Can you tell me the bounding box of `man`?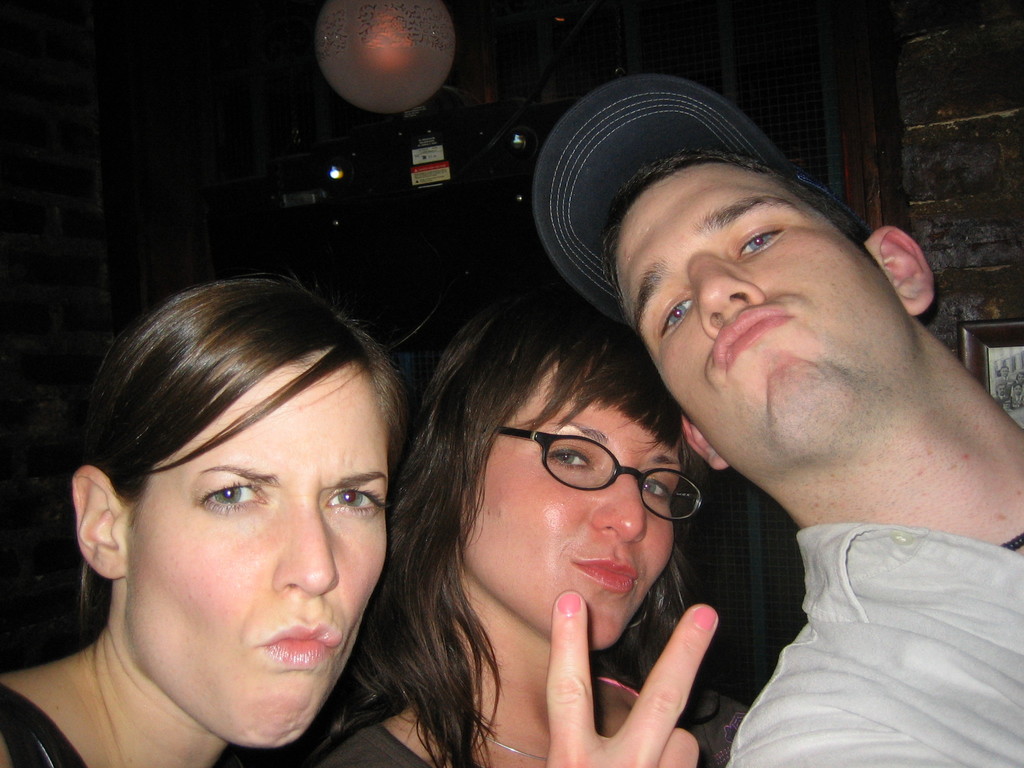
left=534, top=76, right=1023, bottom=767.
